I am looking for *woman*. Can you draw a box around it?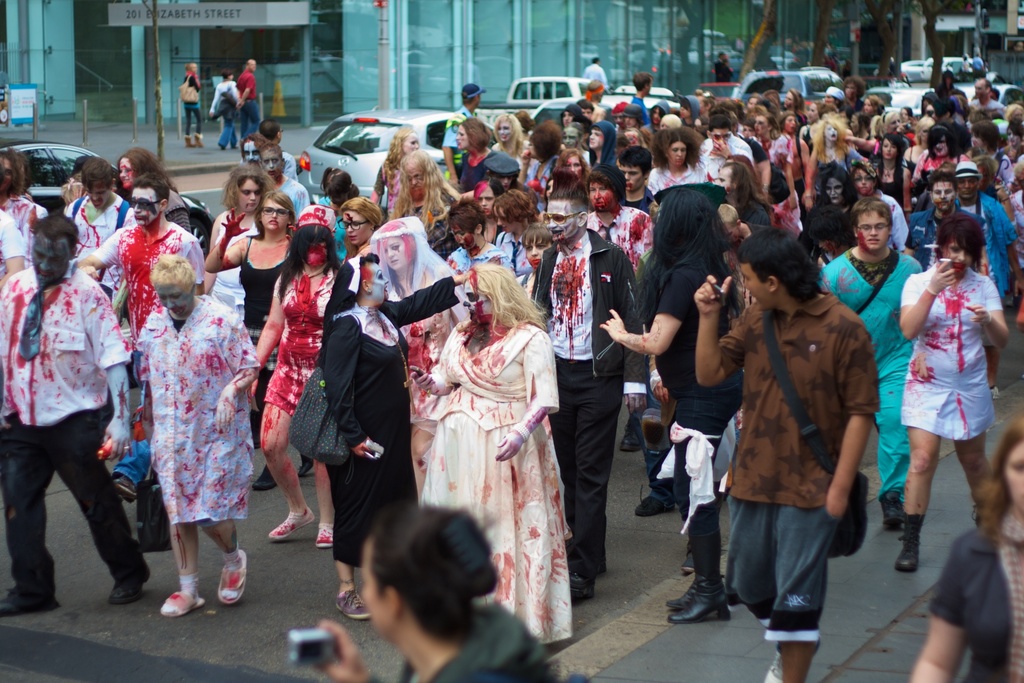
Sure, the bounding box is <bbox>405, 270, 565, 620</bbox>.
